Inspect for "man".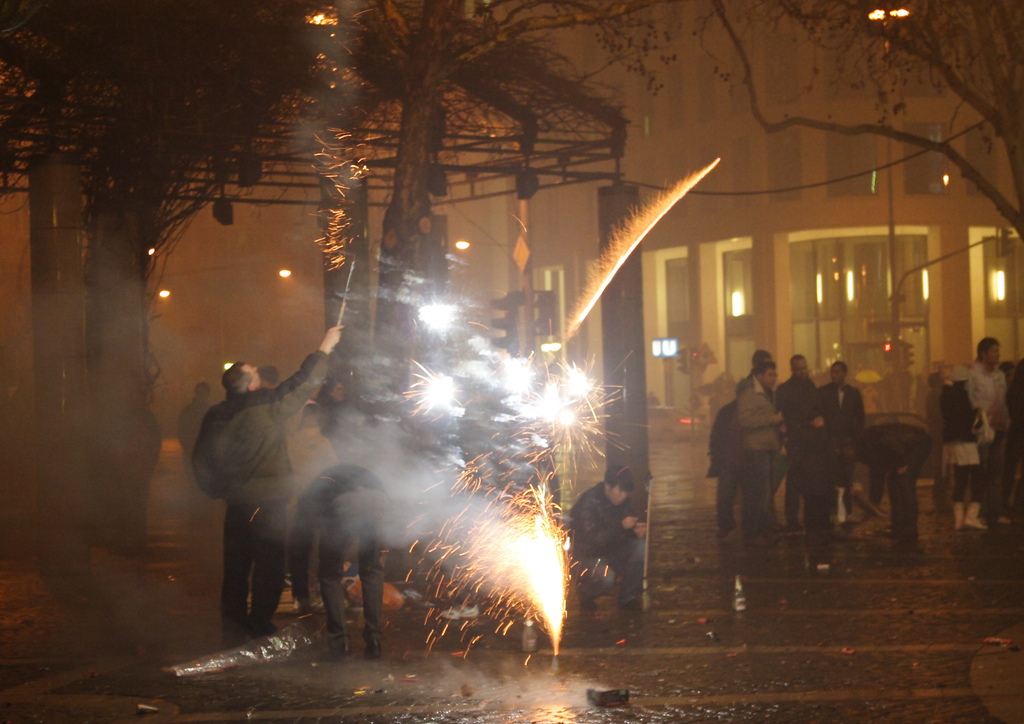
Inspection: bbox=(836, 421, 929, 565).
